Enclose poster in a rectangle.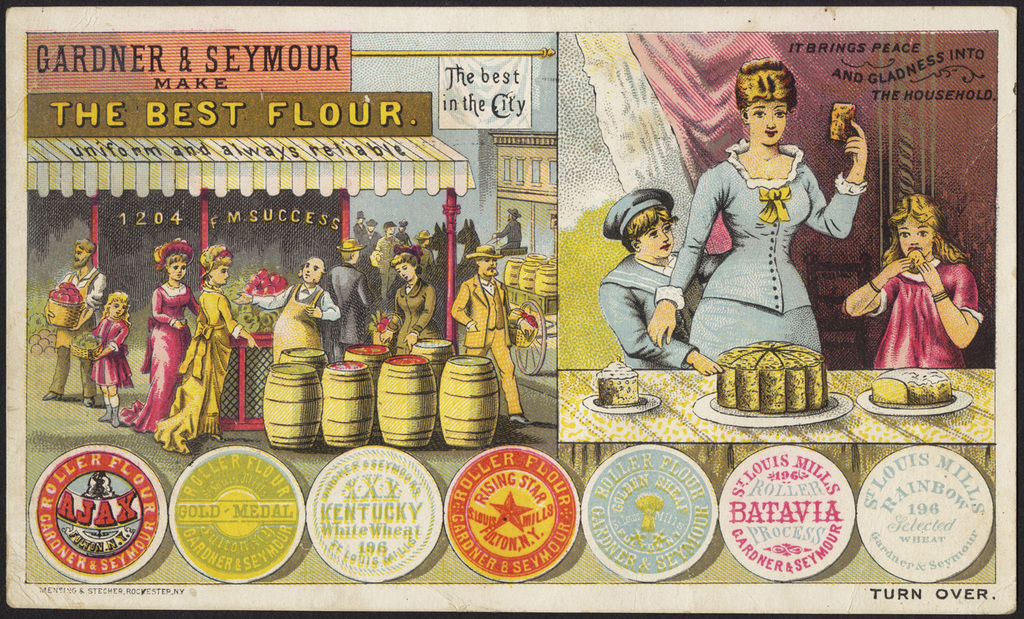
locate(1, 6, 1021, 618).
